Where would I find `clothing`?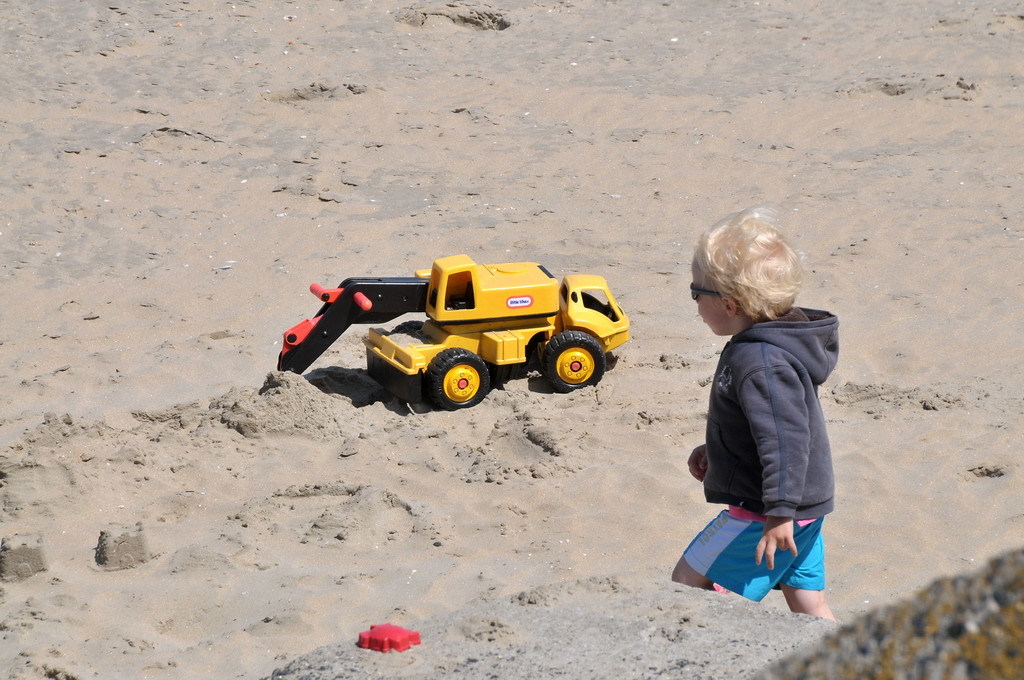
At x1=673, y1=296, x2=852, y2=524.
